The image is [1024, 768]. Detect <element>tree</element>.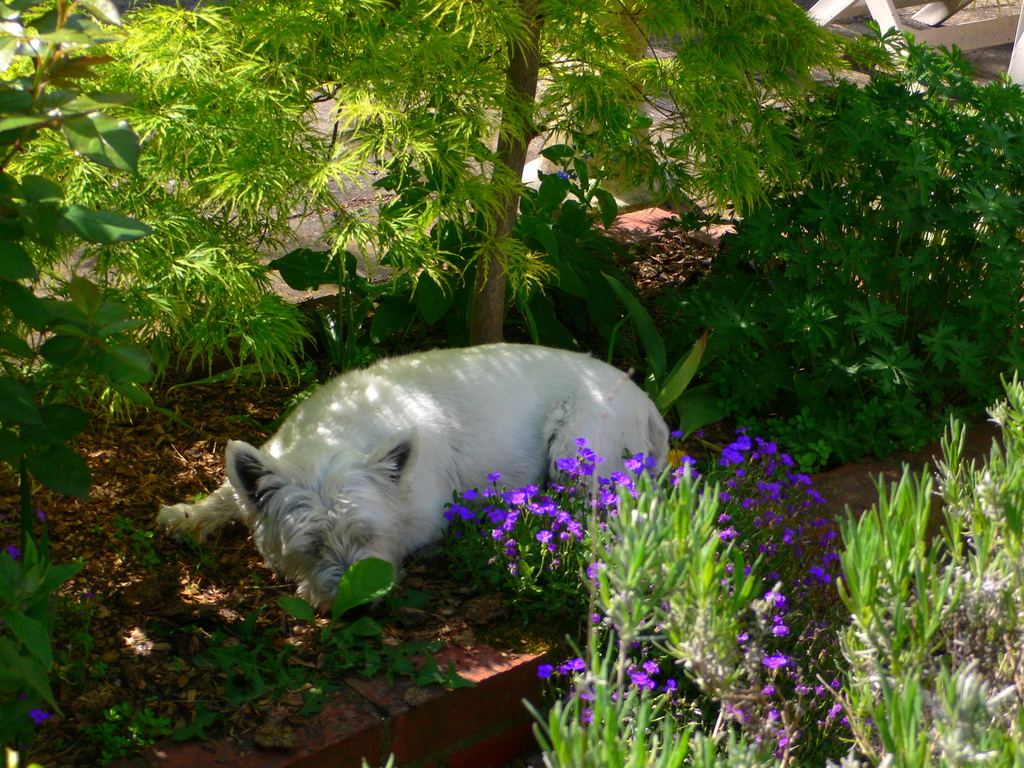
Detection: [7, 0, 825, 415].
